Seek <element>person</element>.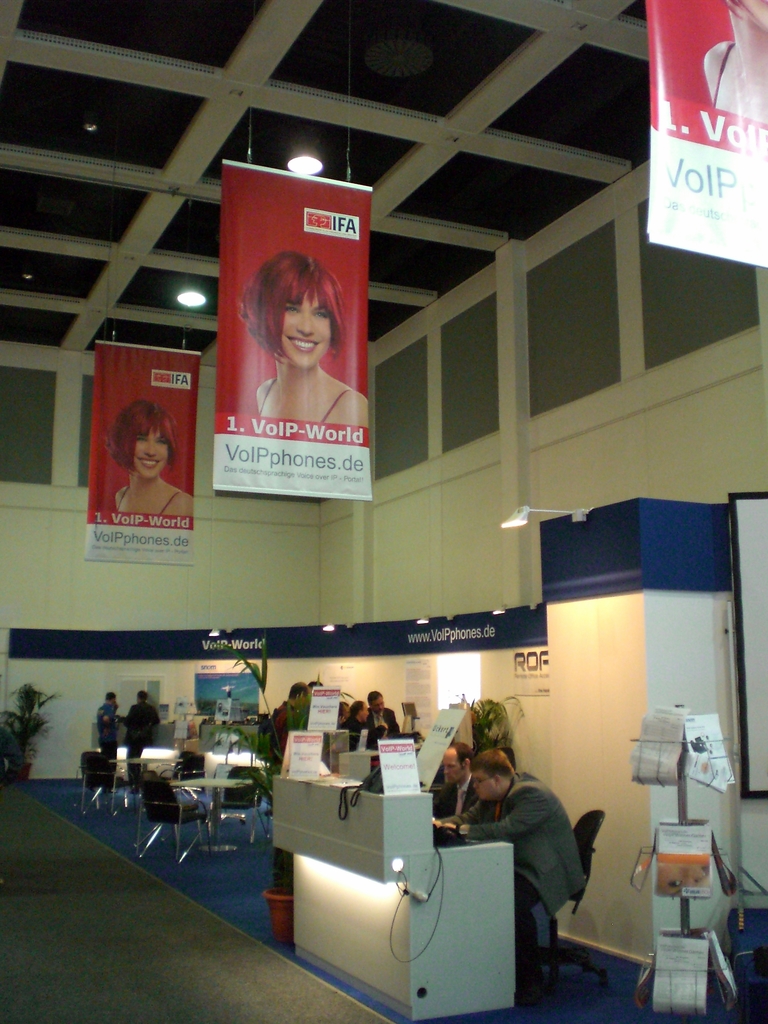
[left=468, top=742, right=589, bottom=970].
